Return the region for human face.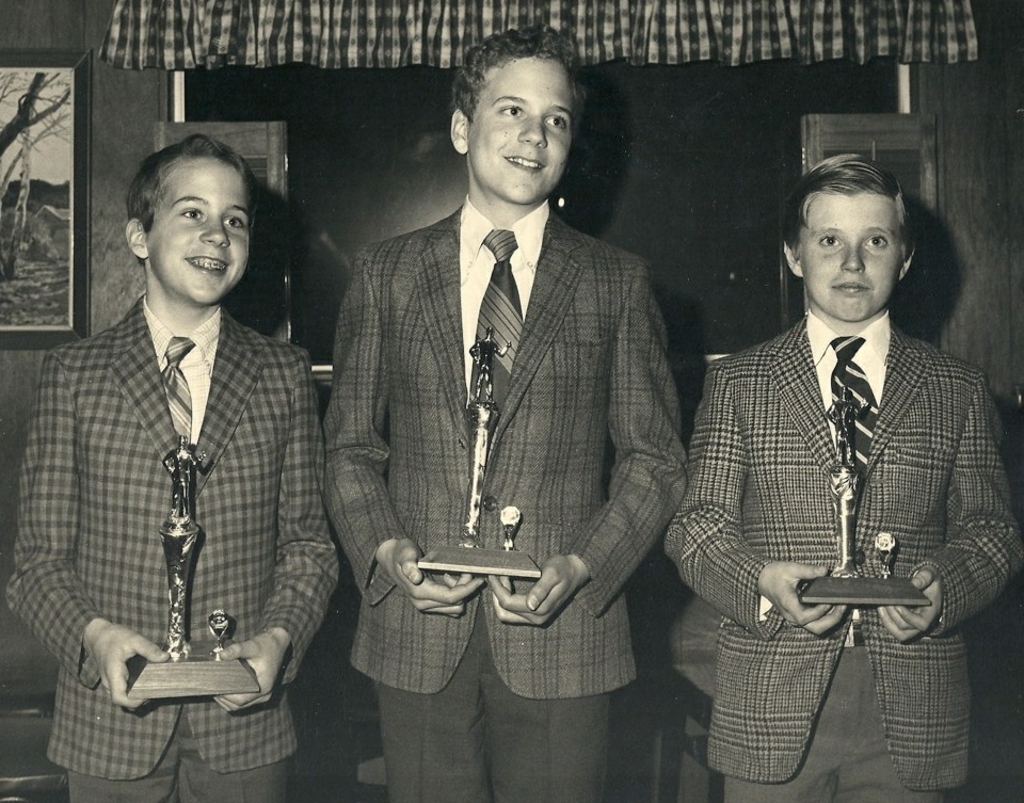
<bbox>148, 162, 250, 307</bbox>.
